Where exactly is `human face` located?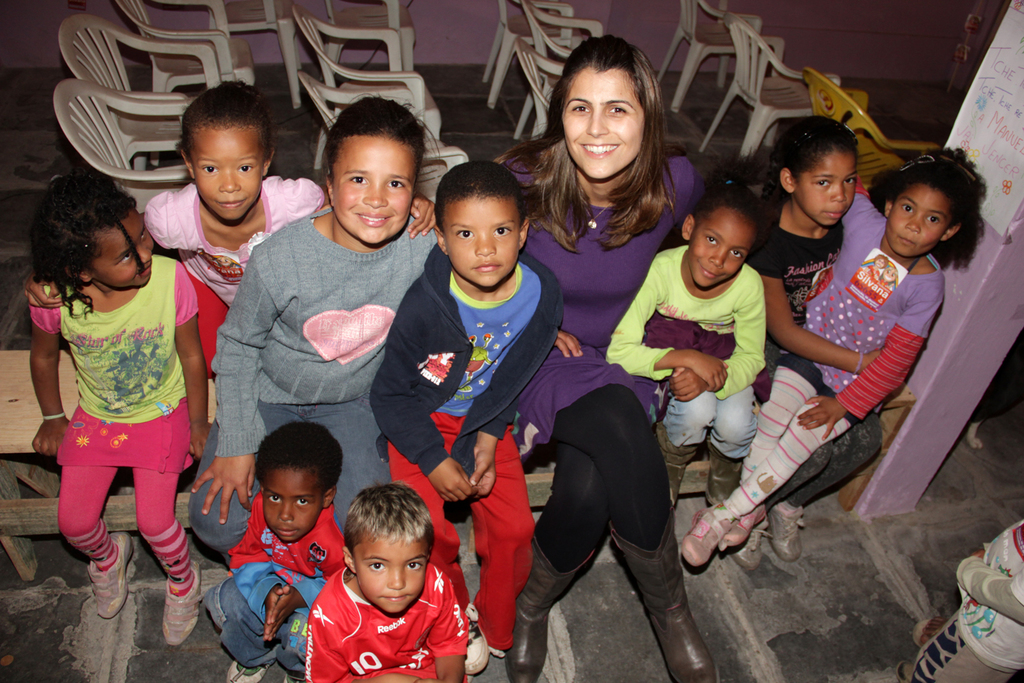
Its bounding box is rect(796, 148, 857, 228).
